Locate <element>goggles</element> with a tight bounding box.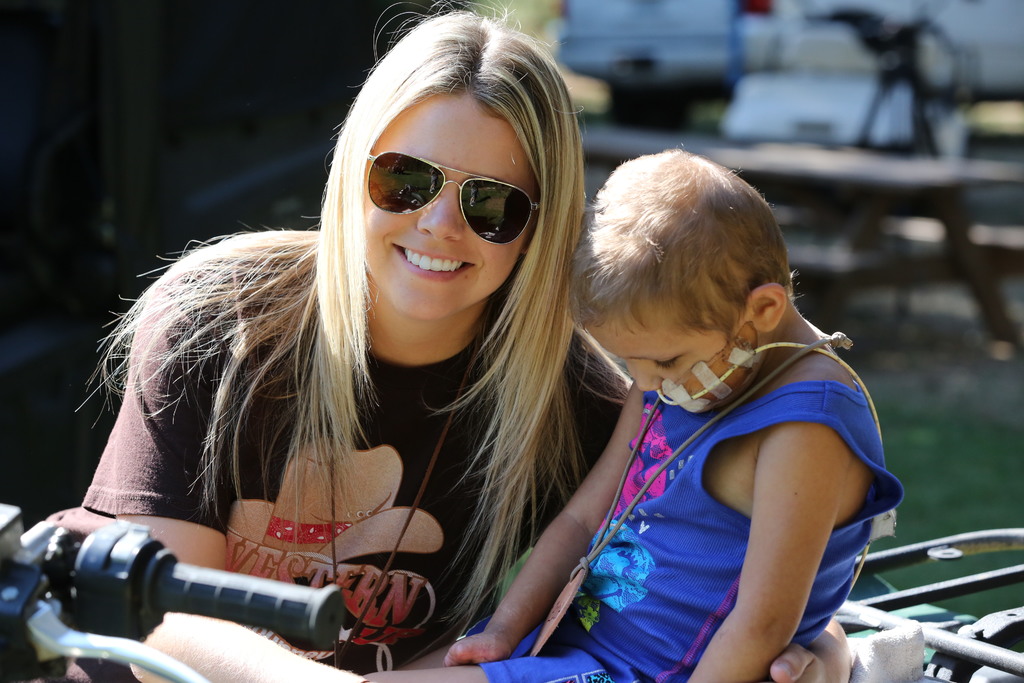
x1=351 y1=136 x2=548 y2=233.
